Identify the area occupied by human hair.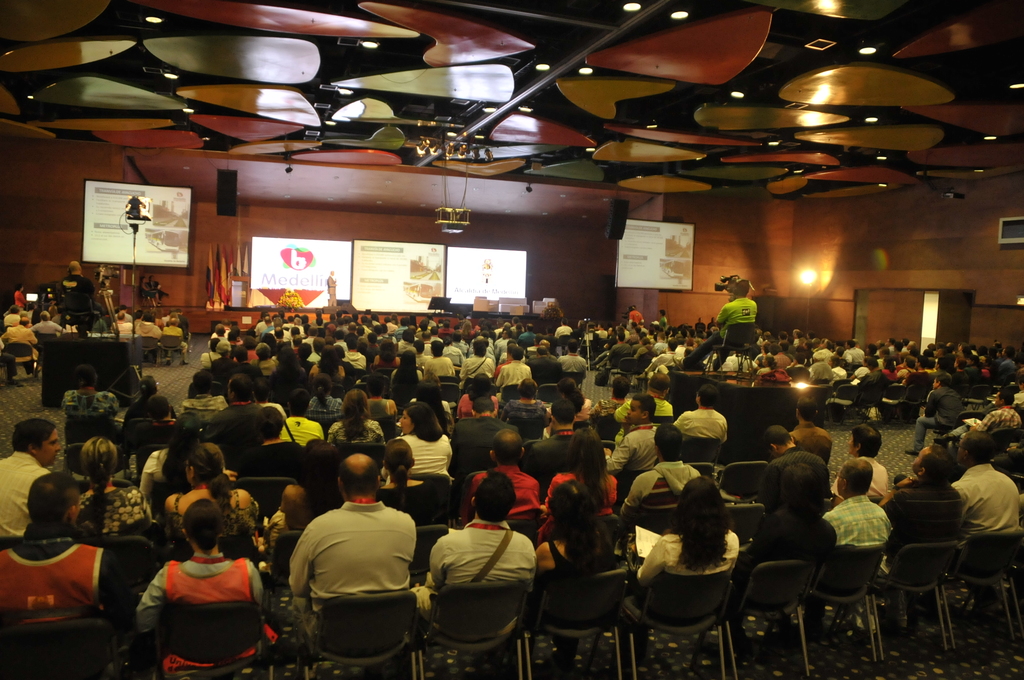
Area: (838, 454, 874, 495).
